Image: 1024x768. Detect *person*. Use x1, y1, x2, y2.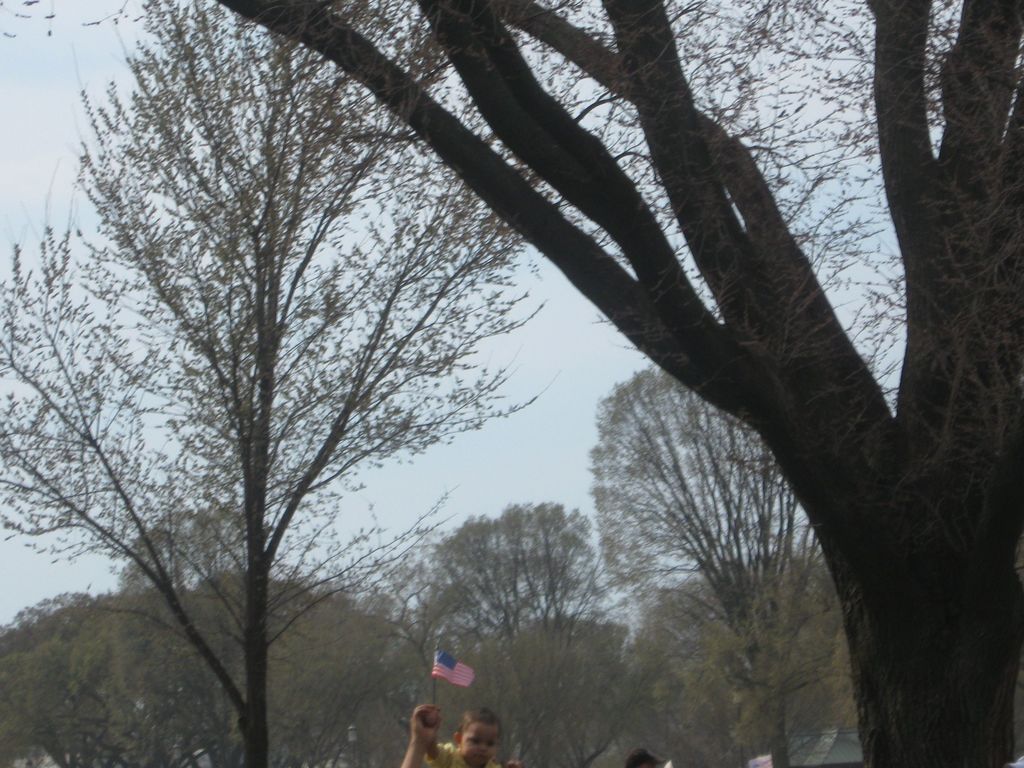
399, 704, 441, 767.
